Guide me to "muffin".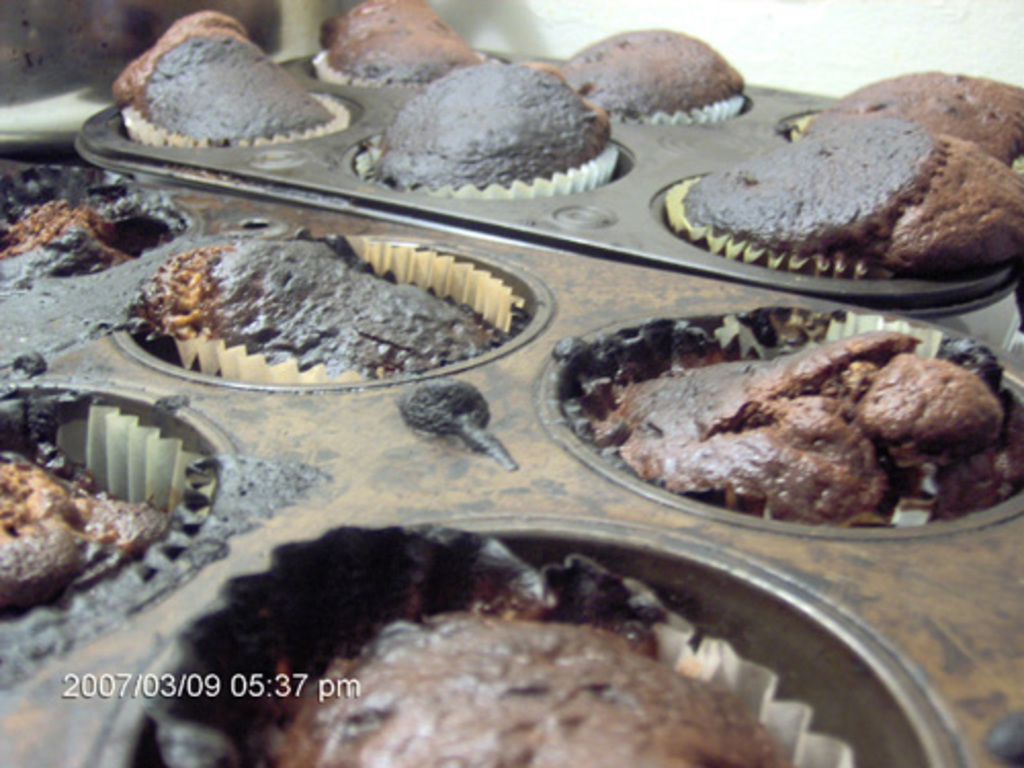
Guidance: <bbox>145, 528, 854, 766</bbox>.
